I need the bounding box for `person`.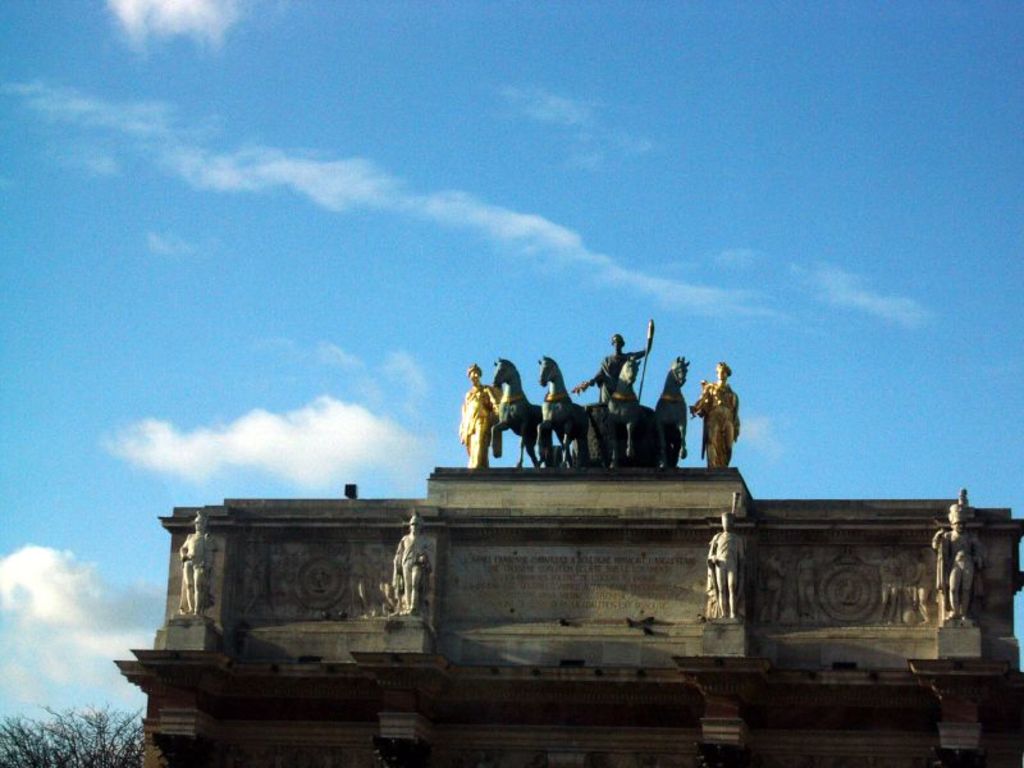
Here it is: locate(570, 330, 657, 402).
